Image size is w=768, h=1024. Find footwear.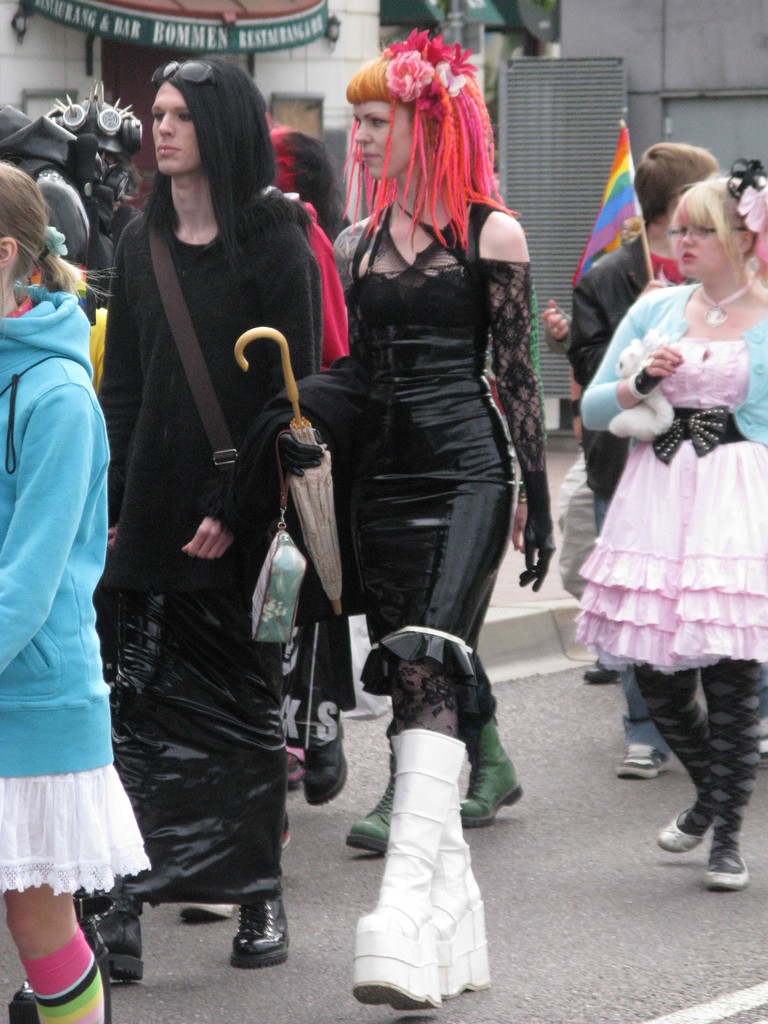
{"left": 671, "top": 800, "right": 749, "bottom": 881}.
